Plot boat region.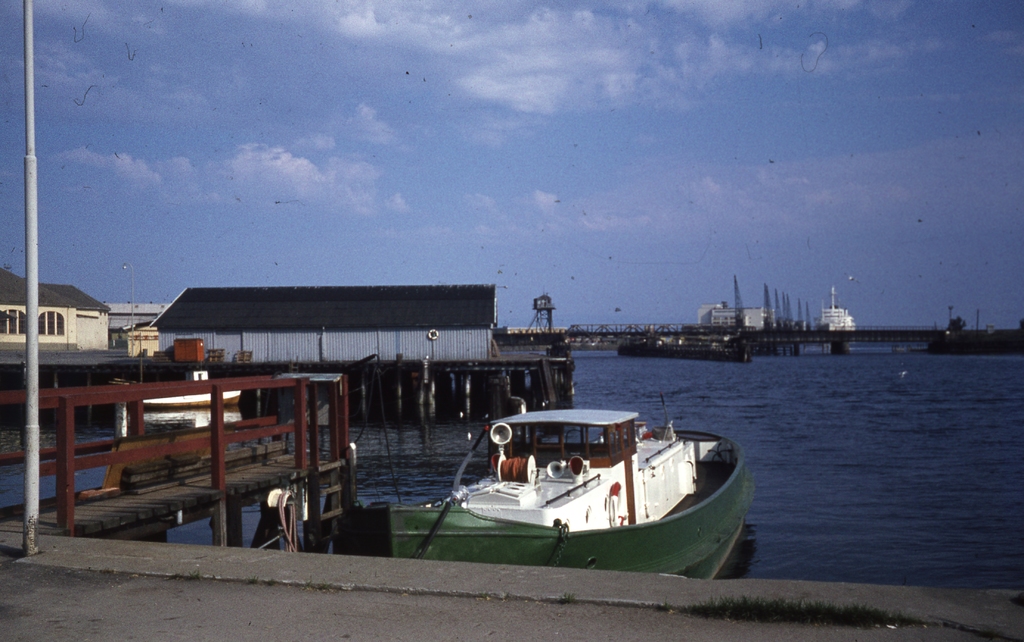
Plotted at x1=417 y1=390 x2=743 y2=576.
